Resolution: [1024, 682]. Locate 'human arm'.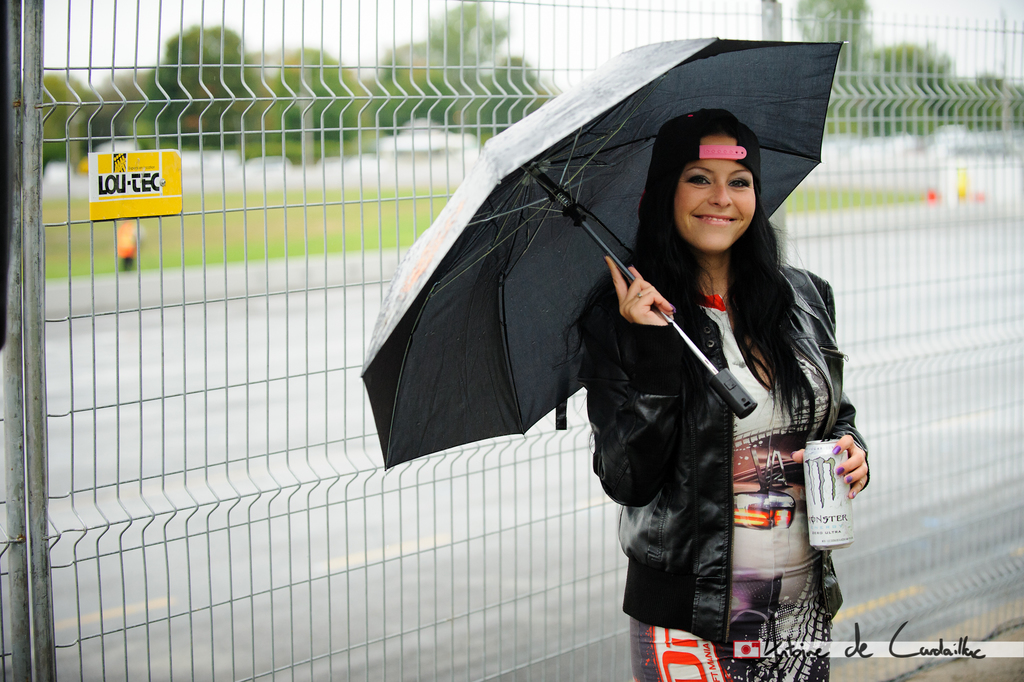
[580,253,681,506].
